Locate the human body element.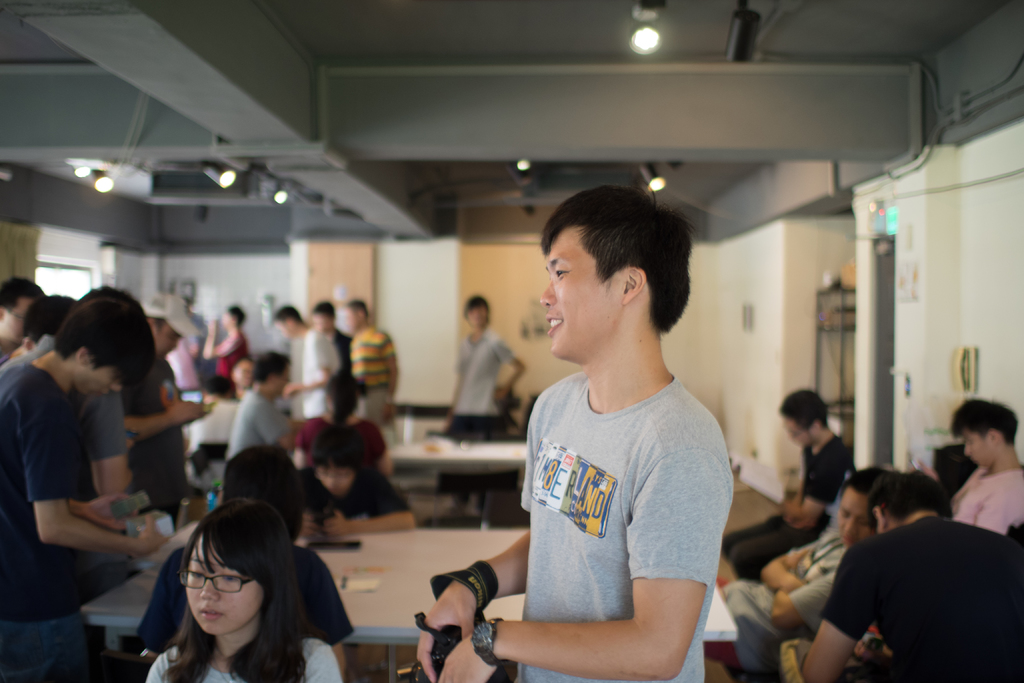
Element bbox: [x1=0, y1=289, x2=156, y2=682].
